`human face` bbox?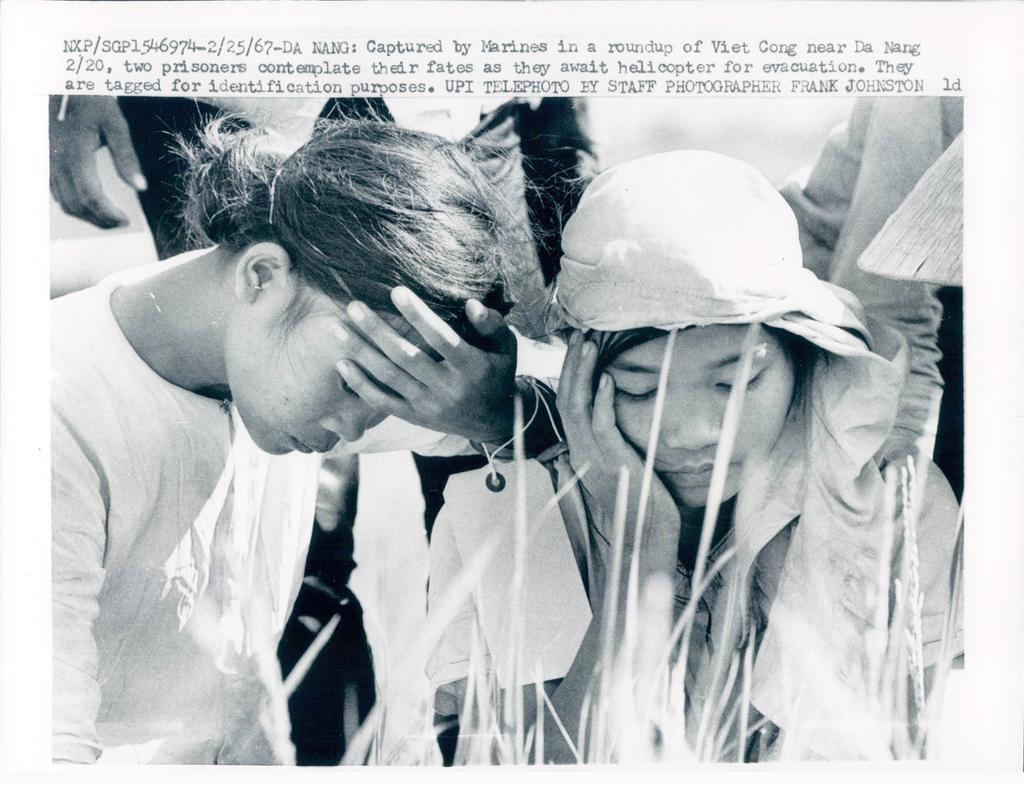
bbox=[244, 311, 454, 454]
